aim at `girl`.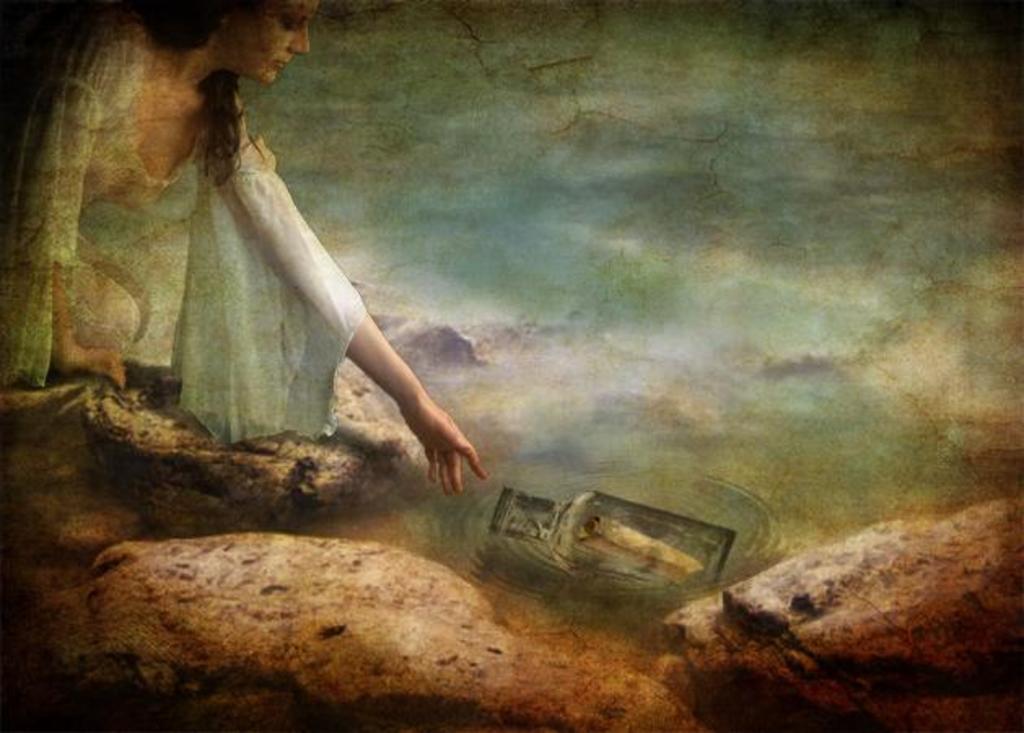
Aimed at x1=20 y1=0 x2=510 y2=554.
